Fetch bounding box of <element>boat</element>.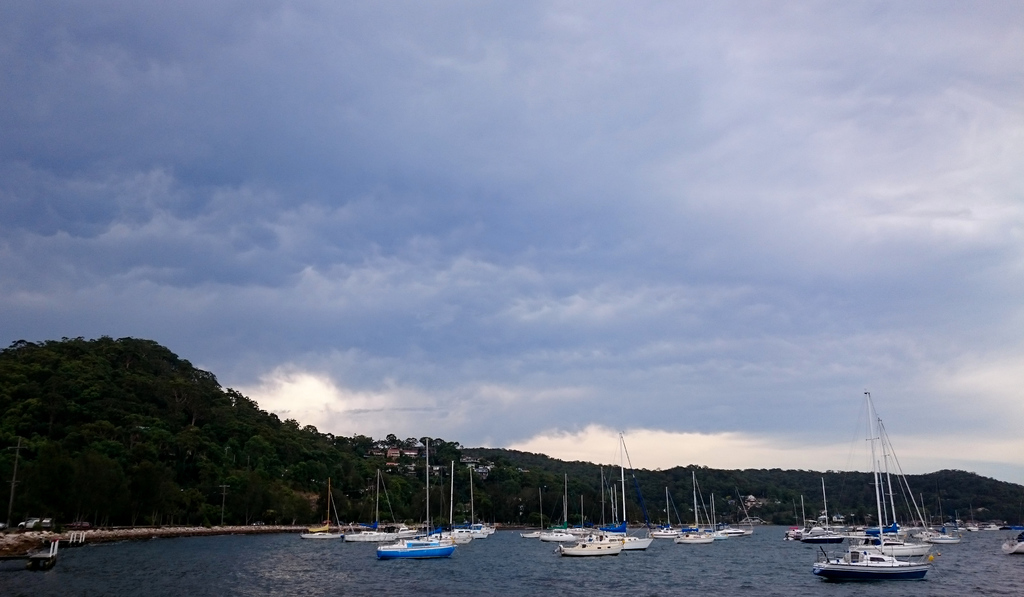
Bbox: BBox(545, 477, 584, 544).
